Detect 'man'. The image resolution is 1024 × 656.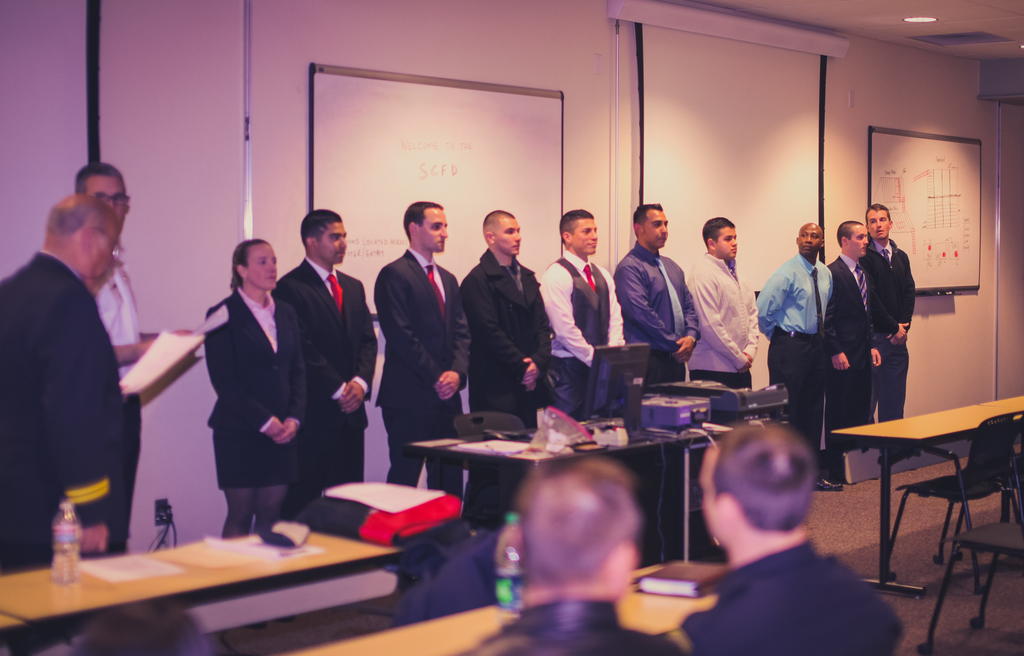
754 227 842 493.
